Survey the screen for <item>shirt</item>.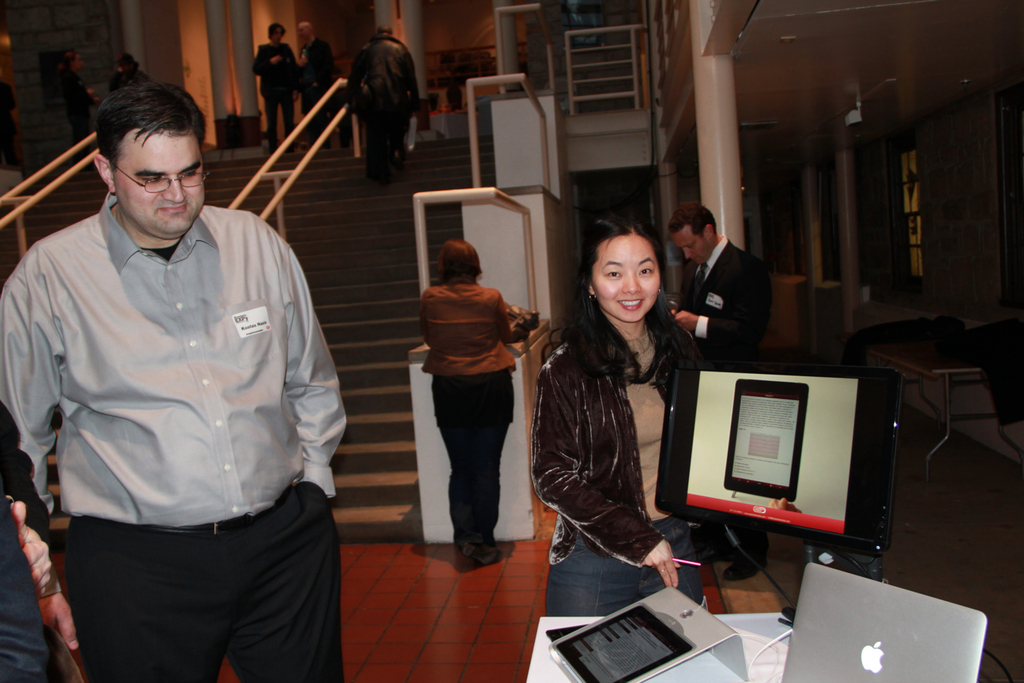
Survey found: 0, 191, 352, 527.
